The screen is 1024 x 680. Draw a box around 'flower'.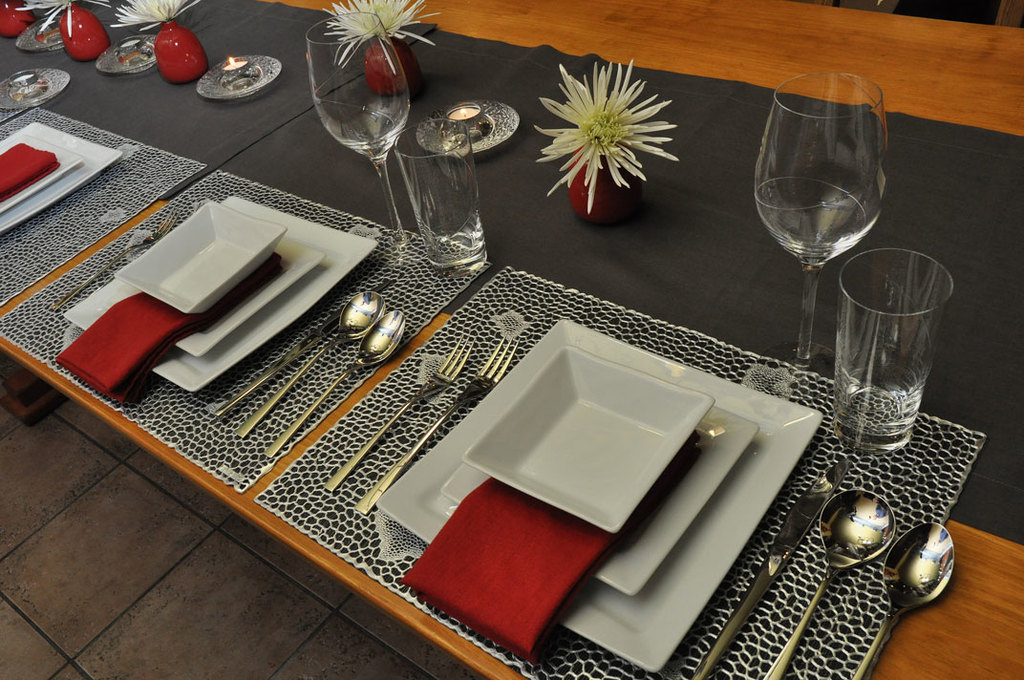
[left=103, top=0, right=205, bottom=36].
